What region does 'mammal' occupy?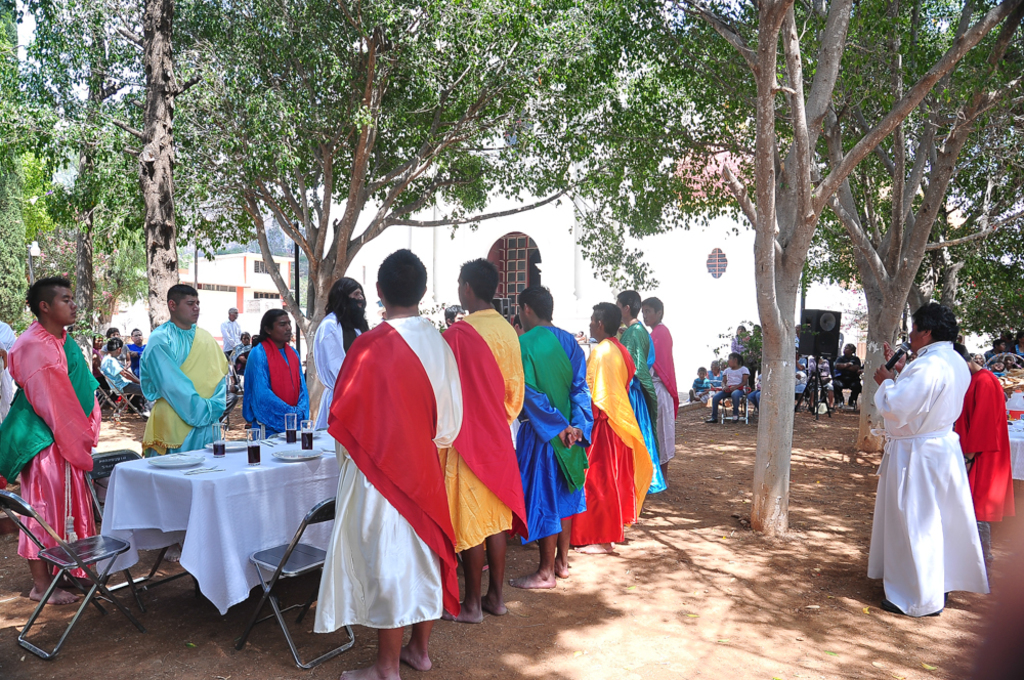
[left=0, top=318, right=19, bottom=481].
